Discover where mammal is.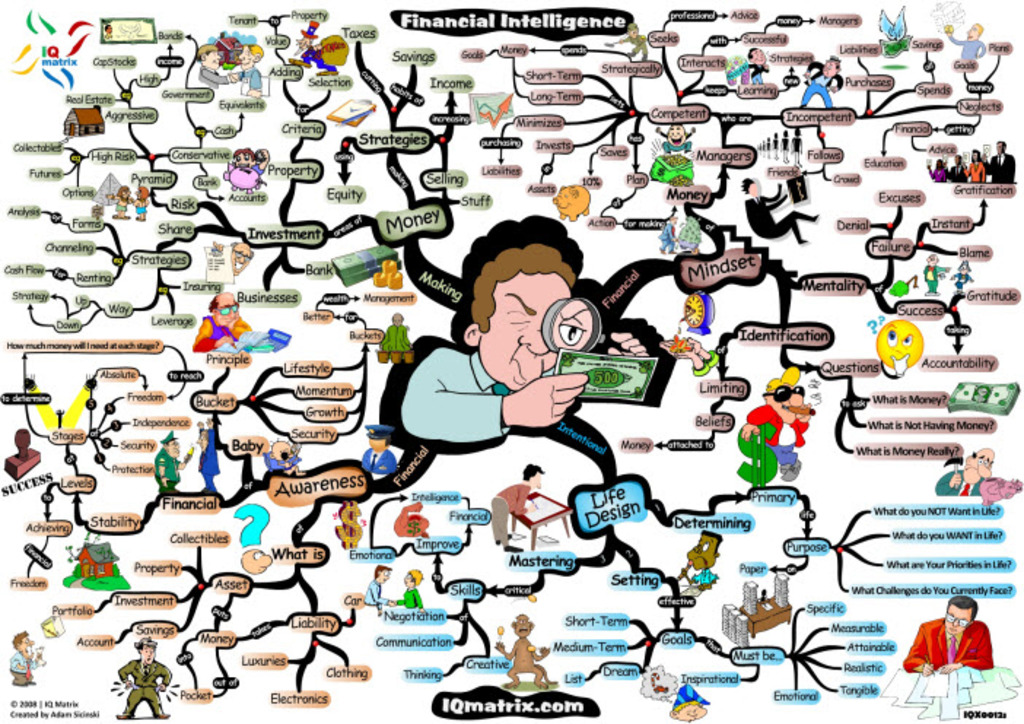
Discovered at crop(948, 263, 970, 292).
